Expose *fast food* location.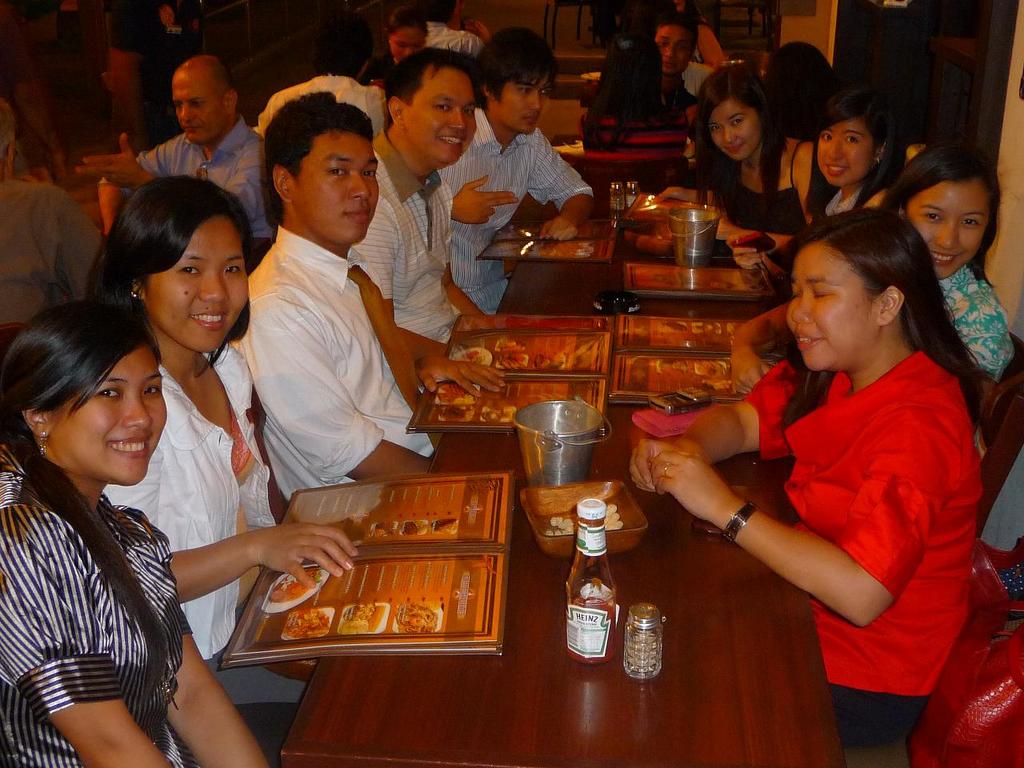
Exposed at [left=463, top=350, right=493, bottom=367].
